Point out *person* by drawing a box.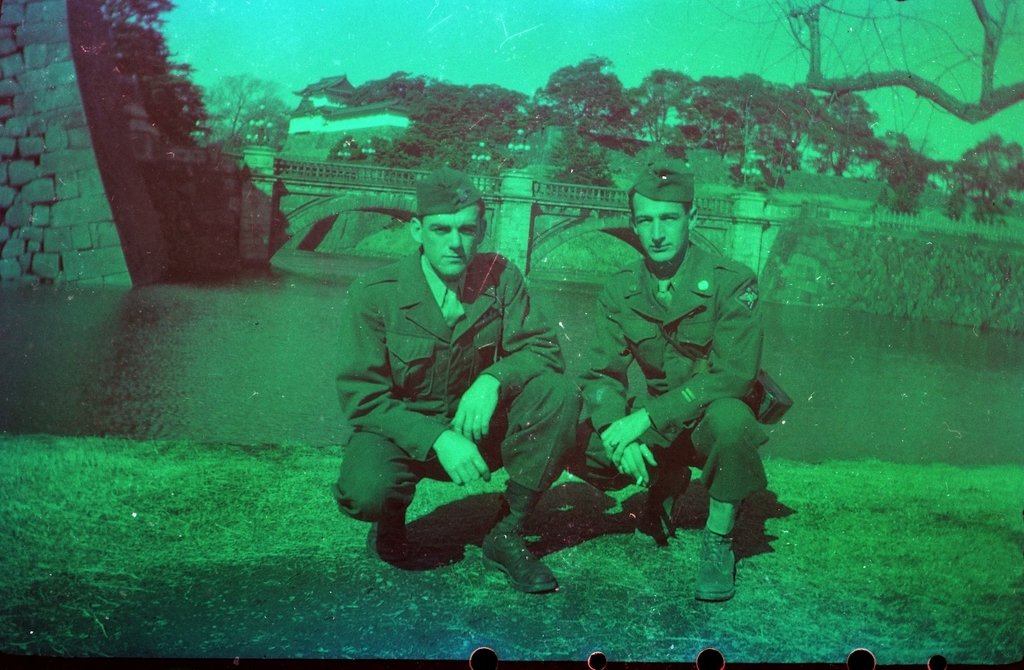
563 153 783 598.
